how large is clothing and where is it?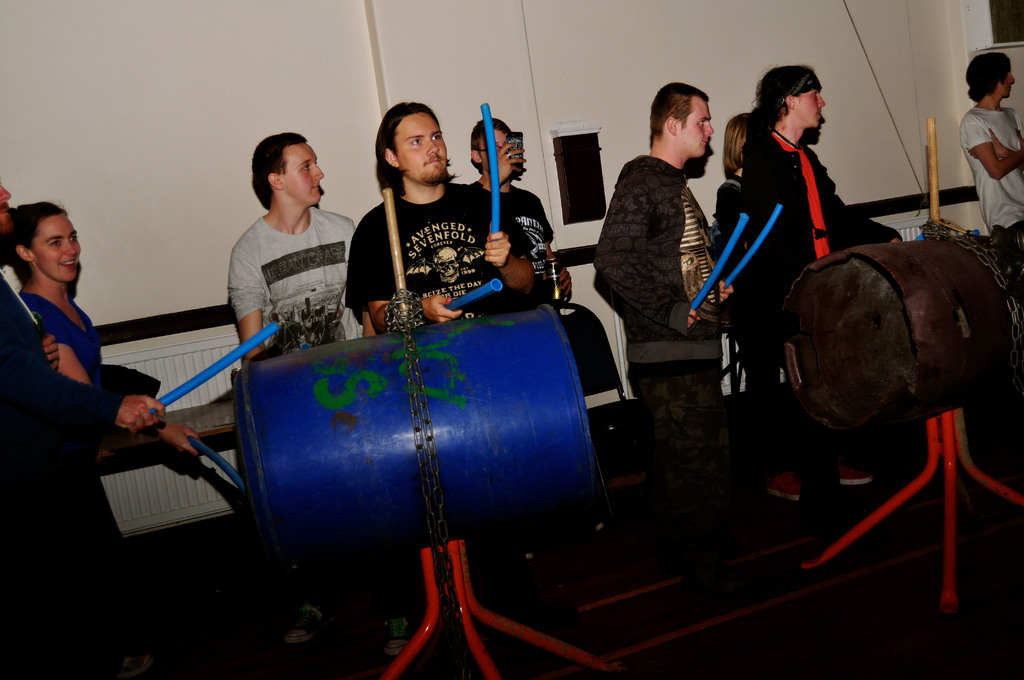
Bounding box: BBox(16, 286, 105, 392).
